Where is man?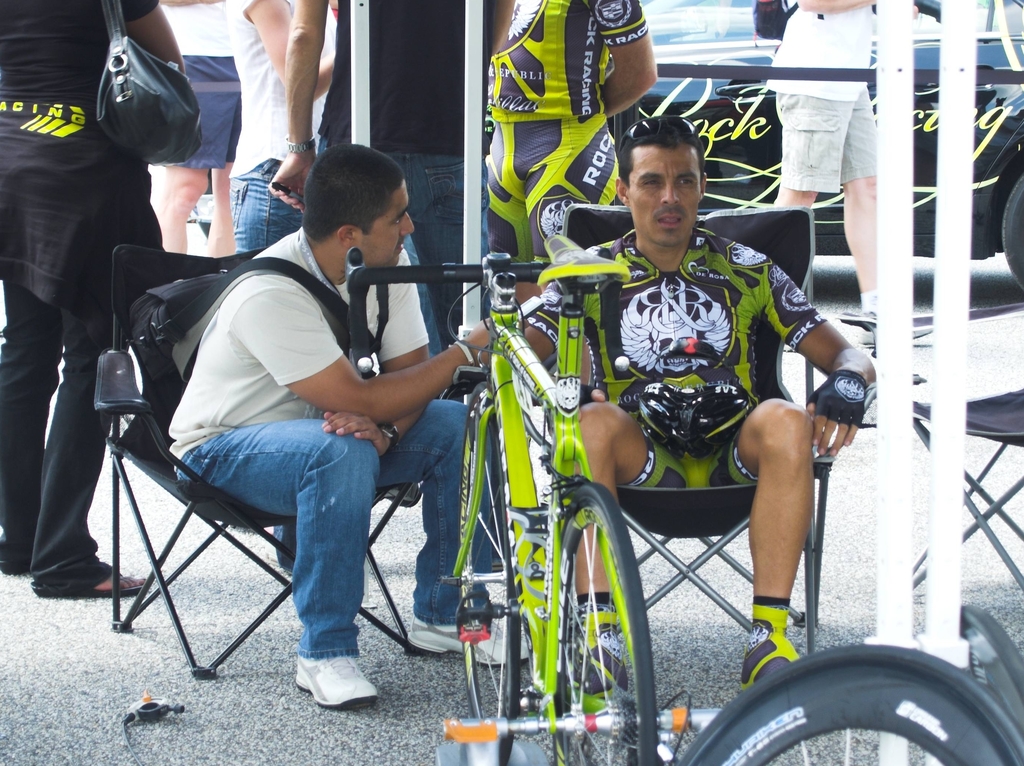
268 0 520 468.
